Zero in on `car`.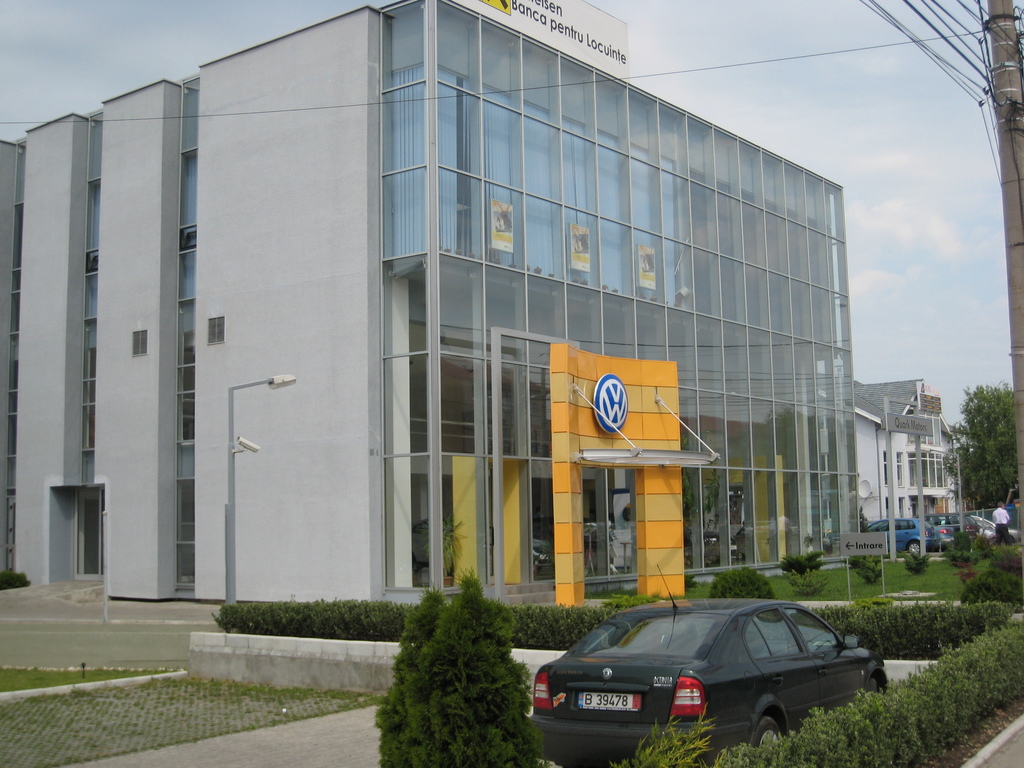
Zeroed in: BBox(527, 561, 888, 767).
